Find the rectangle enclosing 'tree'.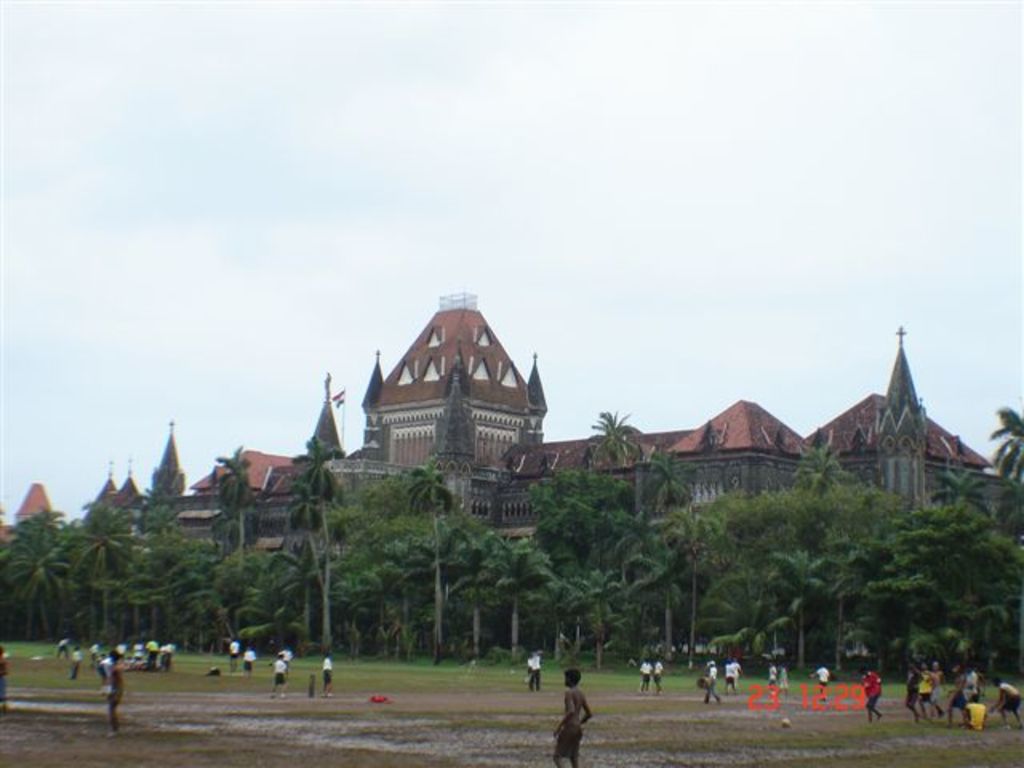
detection(6, 552, 51, 637).
